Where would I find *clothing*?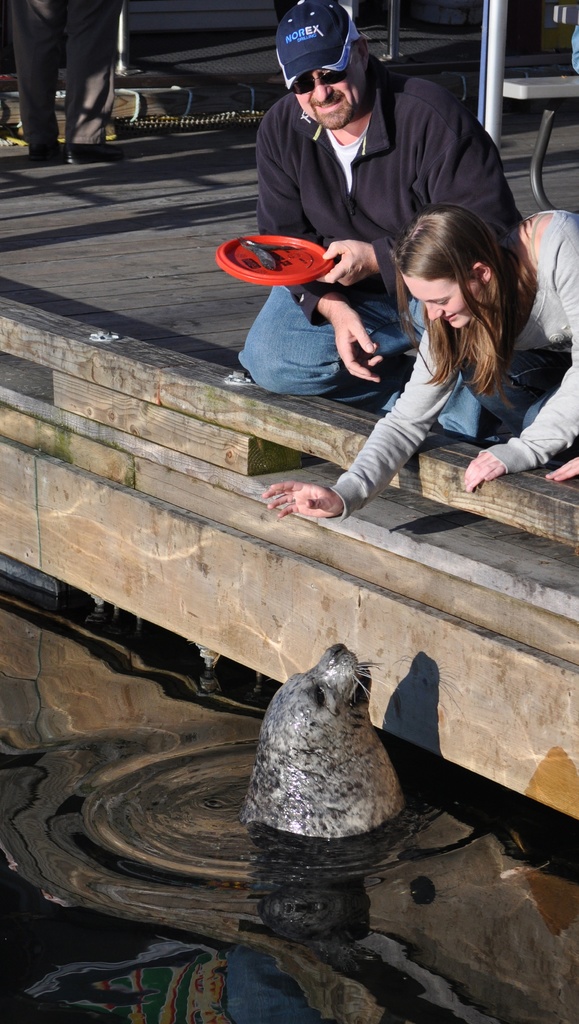
At select_region(330, 202, 578, 516).
